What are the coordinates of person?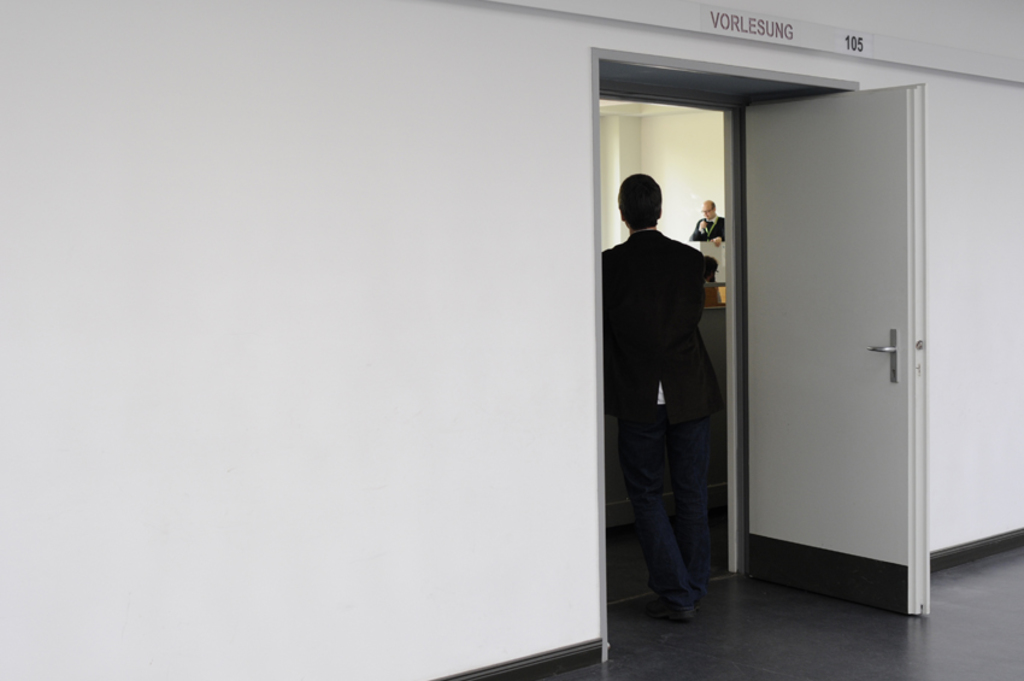
{"left": 606, "top": 172, "right": 725, "bottom": 624}.
